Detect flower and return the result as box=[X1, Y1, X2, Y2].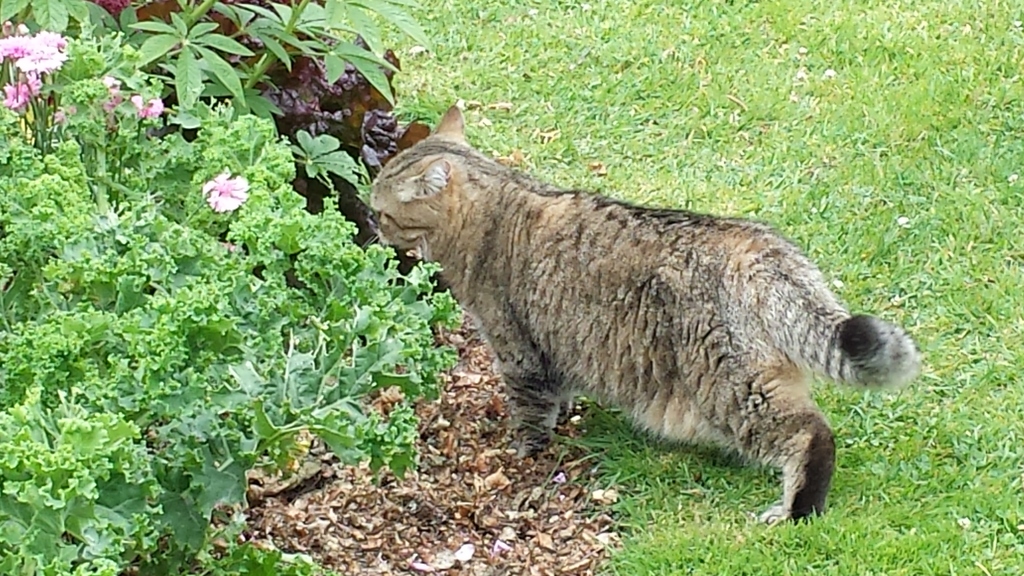
box=[49, 104, 77, 130].
